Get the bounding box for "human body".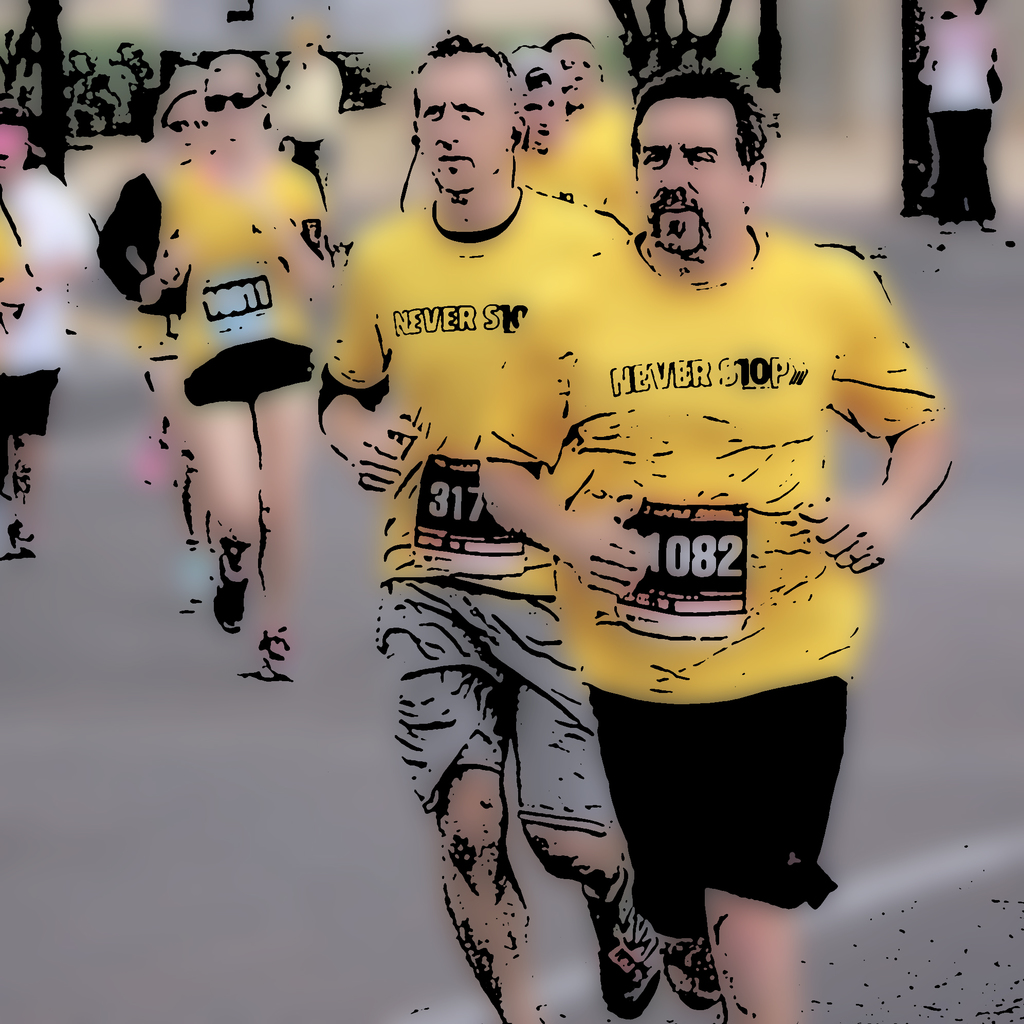
locate(91, 74, 207, 459).
